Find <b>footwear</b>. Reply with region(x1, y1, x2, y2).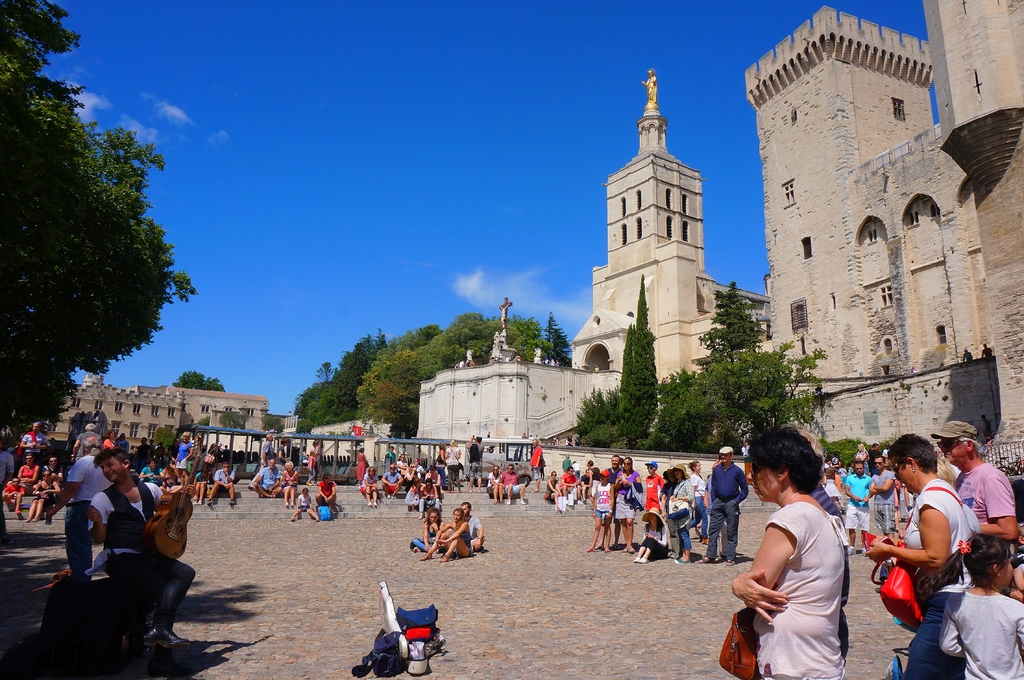
region(420, 551, 431, 560).
